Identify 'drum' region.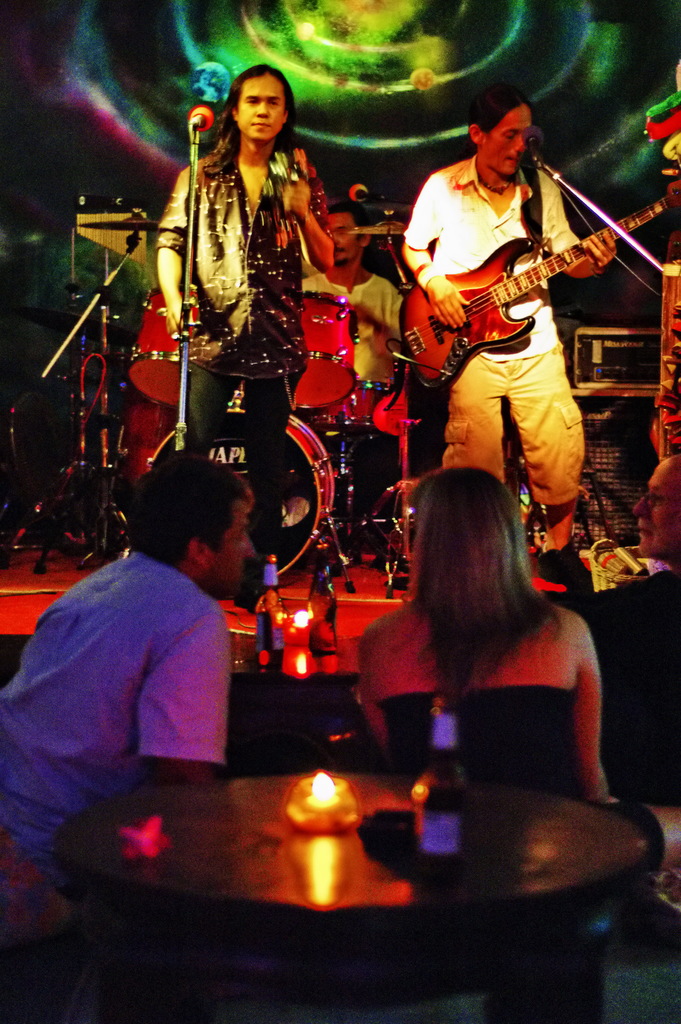
Region: region(295, 285, 365, 410).
